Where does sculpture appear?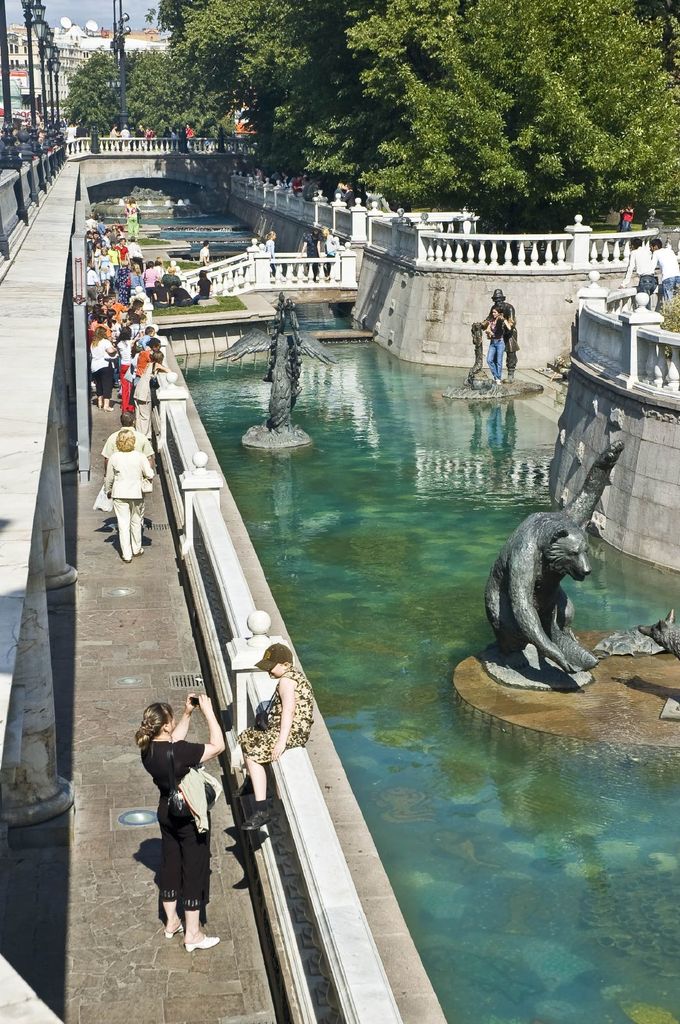
Appears at 207, 283, 340, 440.
